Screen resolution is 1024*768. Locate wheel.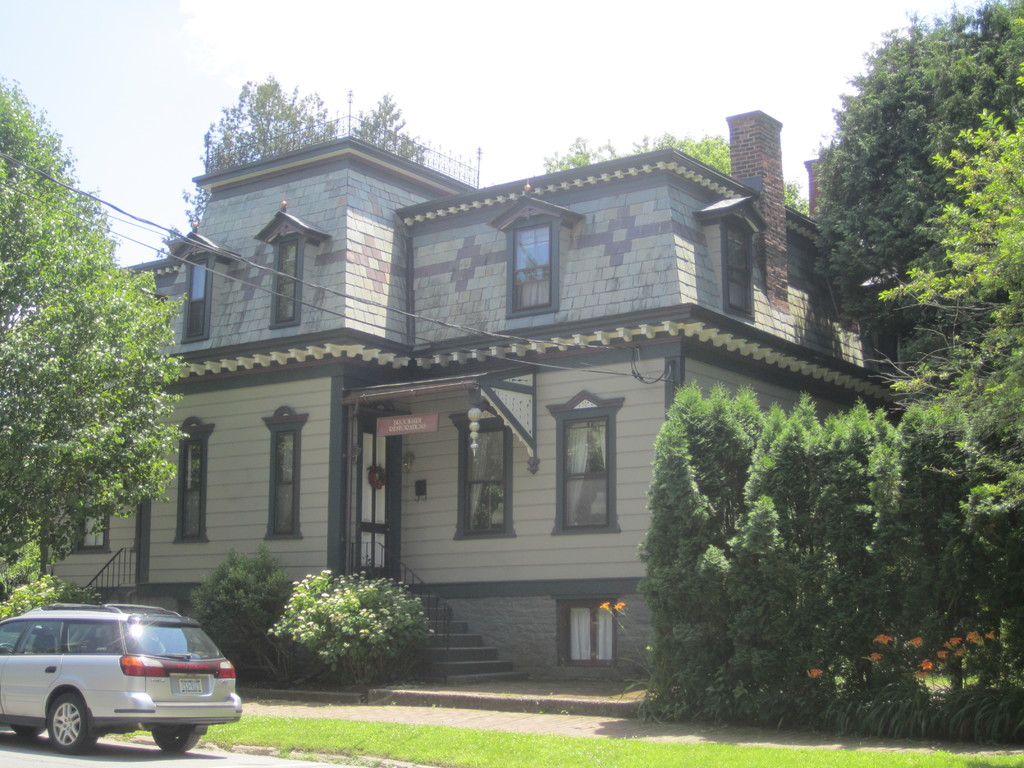
154,733,195,754.
